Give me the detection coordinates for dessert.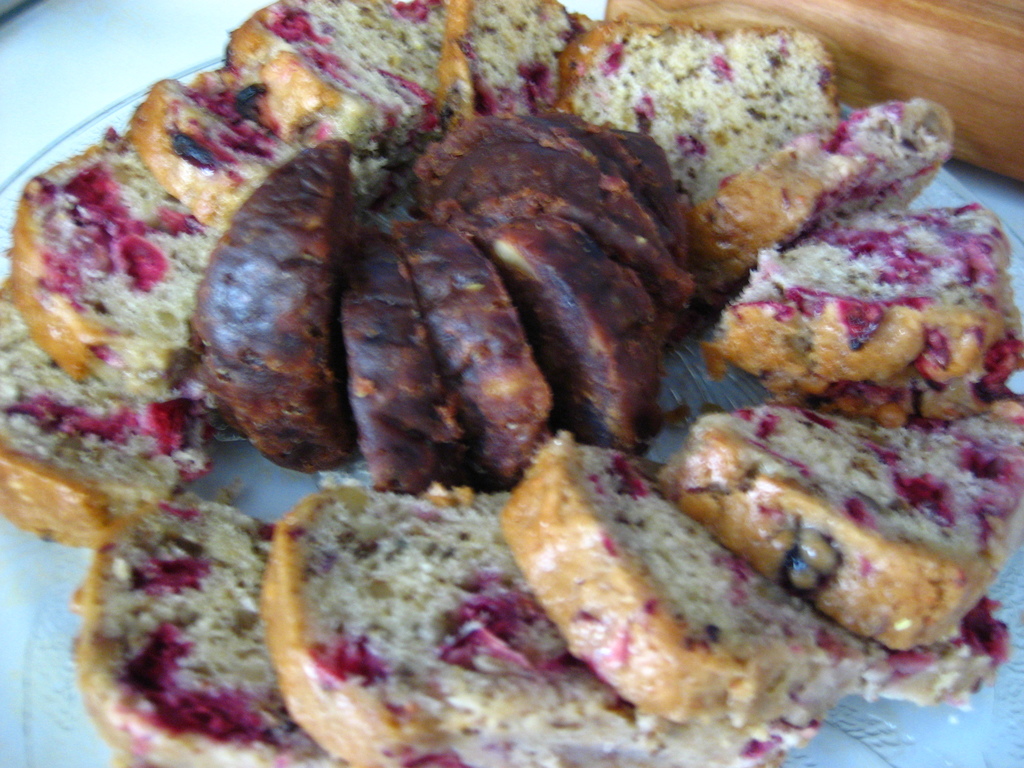
BBox(555, 2, 877, 252).
